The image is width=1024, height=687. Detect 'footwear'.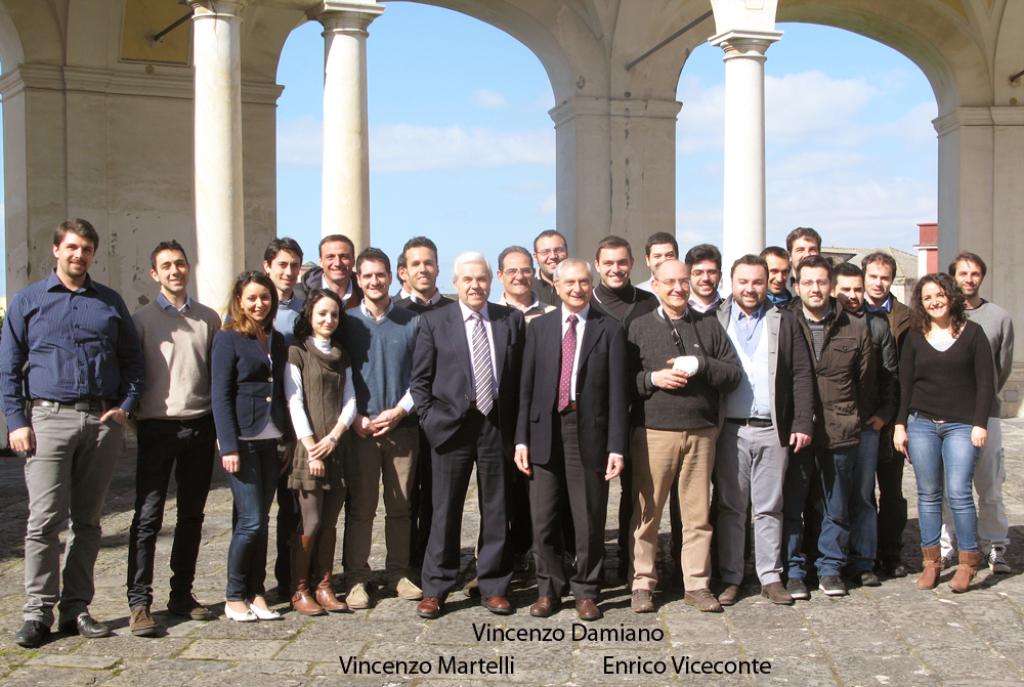
Detection: (918, 545, 944, 590).
